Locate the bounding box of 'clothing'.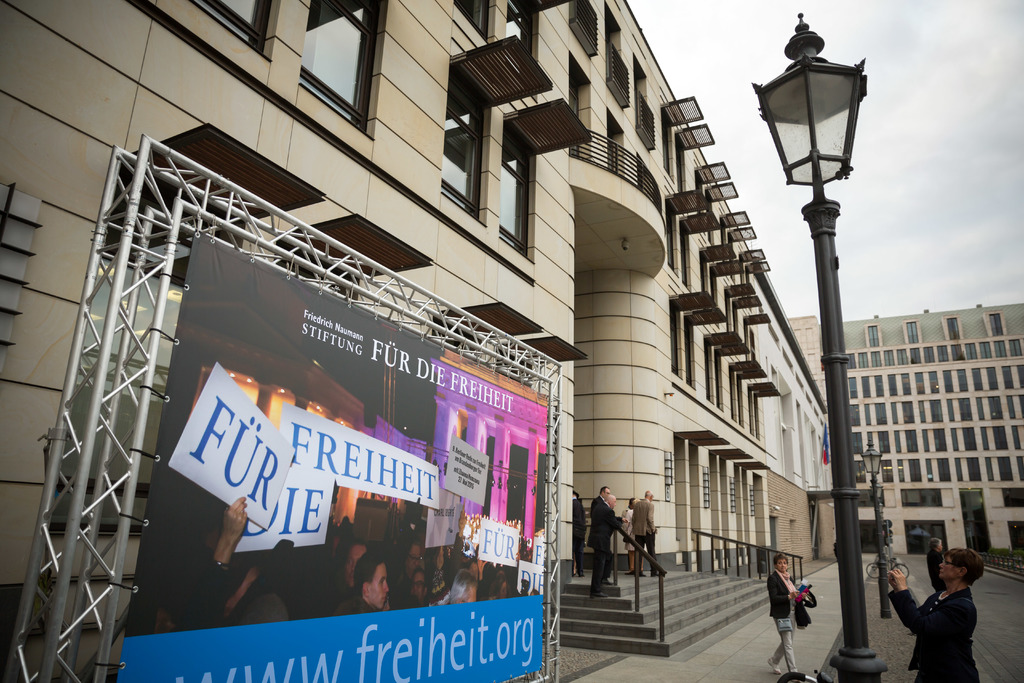
Bounding box: [591, 491, 620, 587].
